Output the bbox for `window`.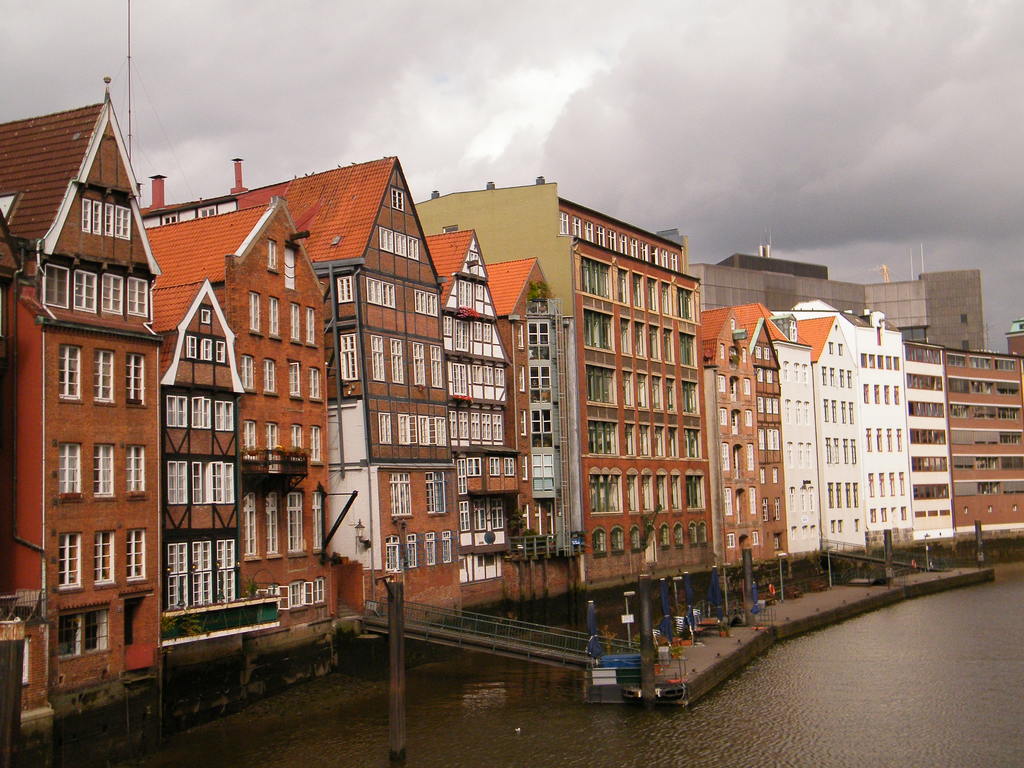
bbox=(255, 292, 264, 333).
